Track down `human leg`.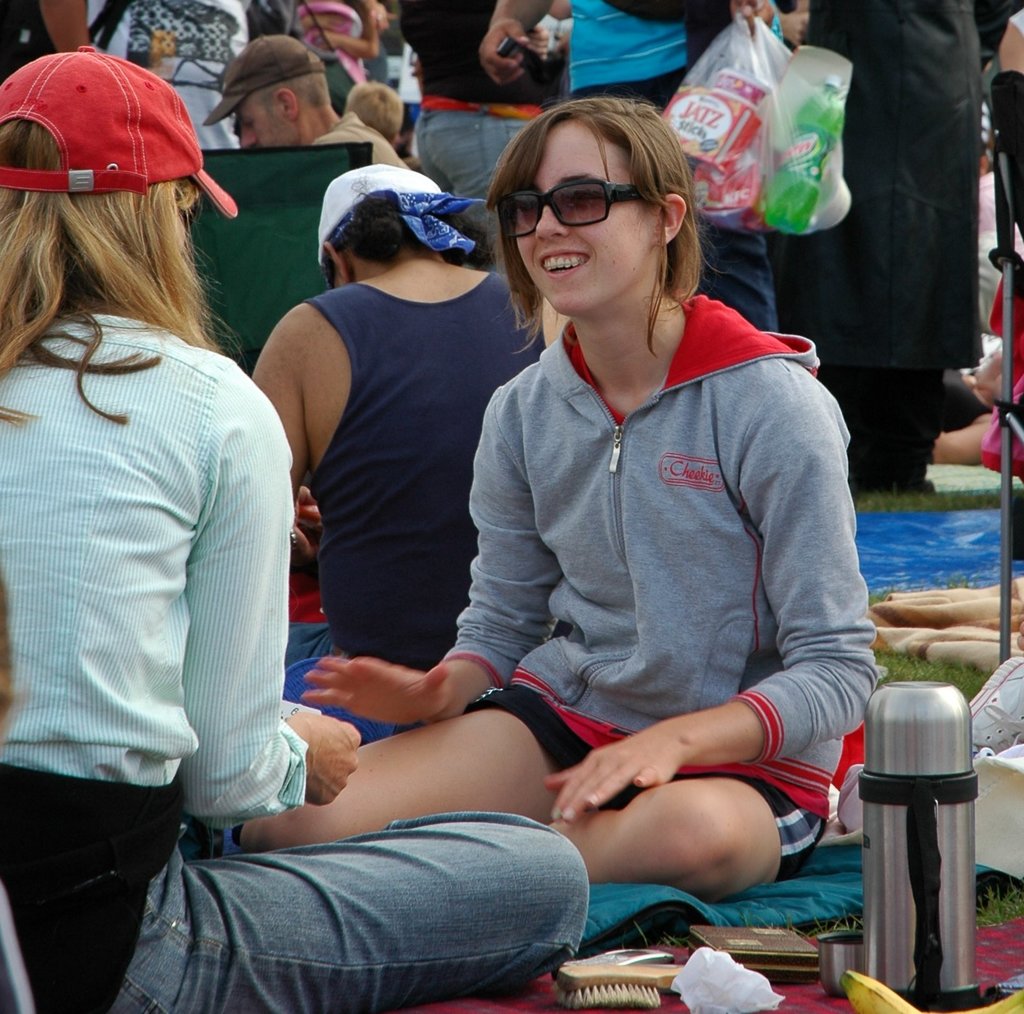
Tracked to bbox(230, 710, 549, 863).
